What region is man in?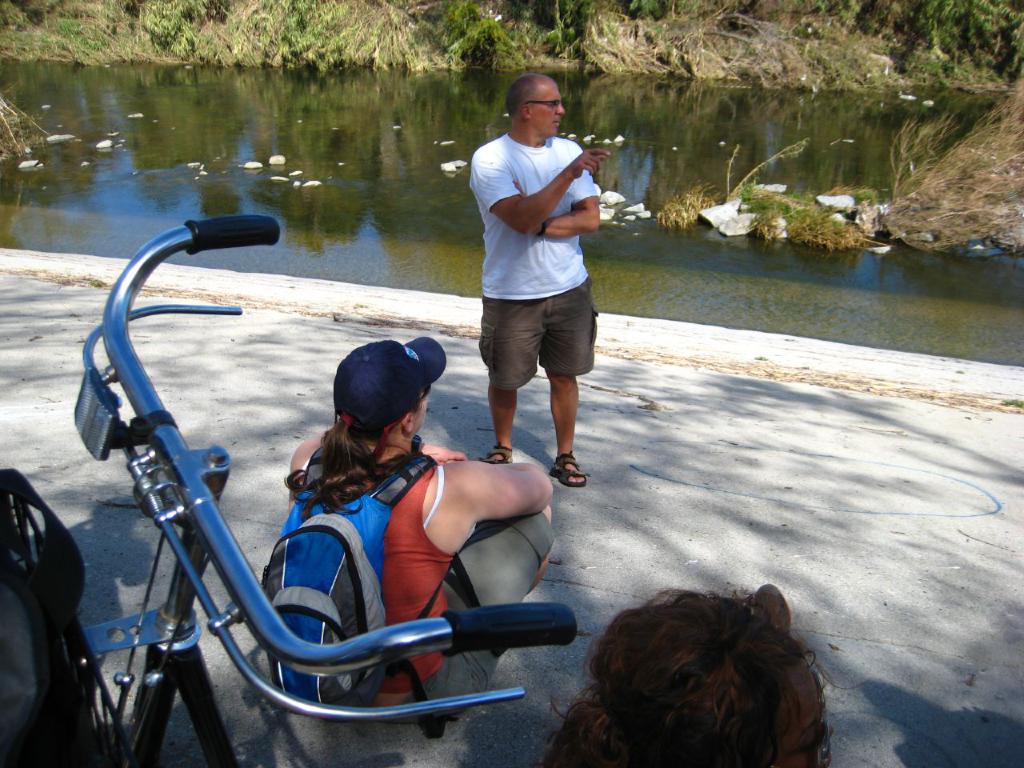
locate(457, 85, 616, 502).
